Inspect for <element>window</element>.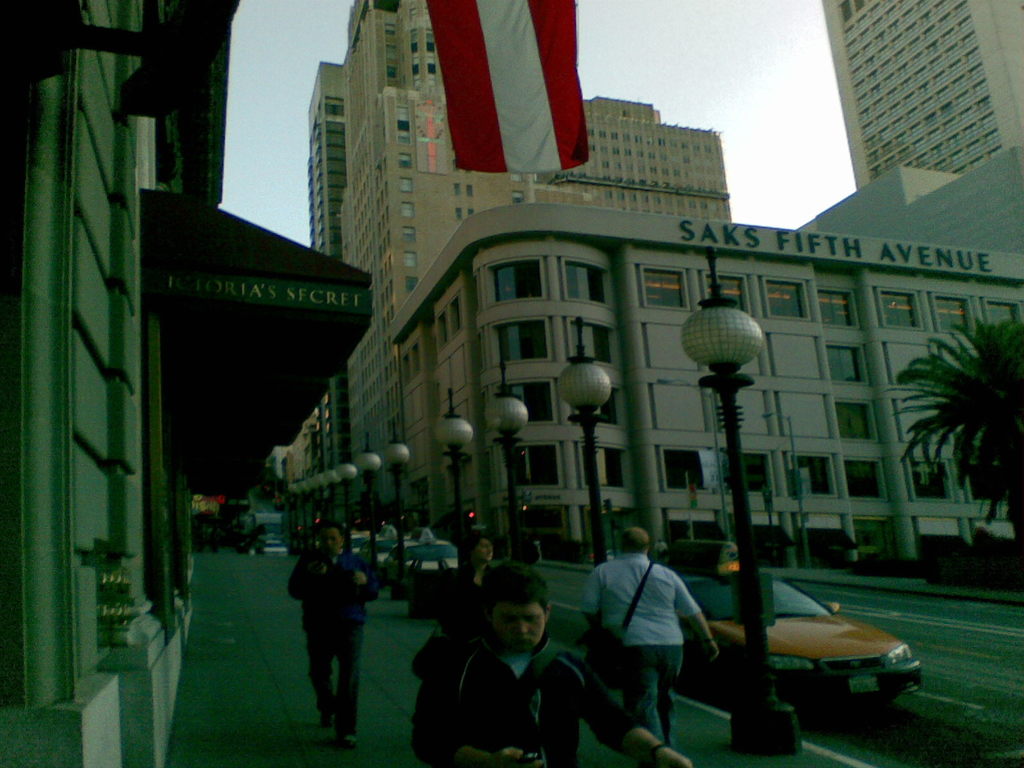
Inspection: detection(842, 461, 882, 500).
